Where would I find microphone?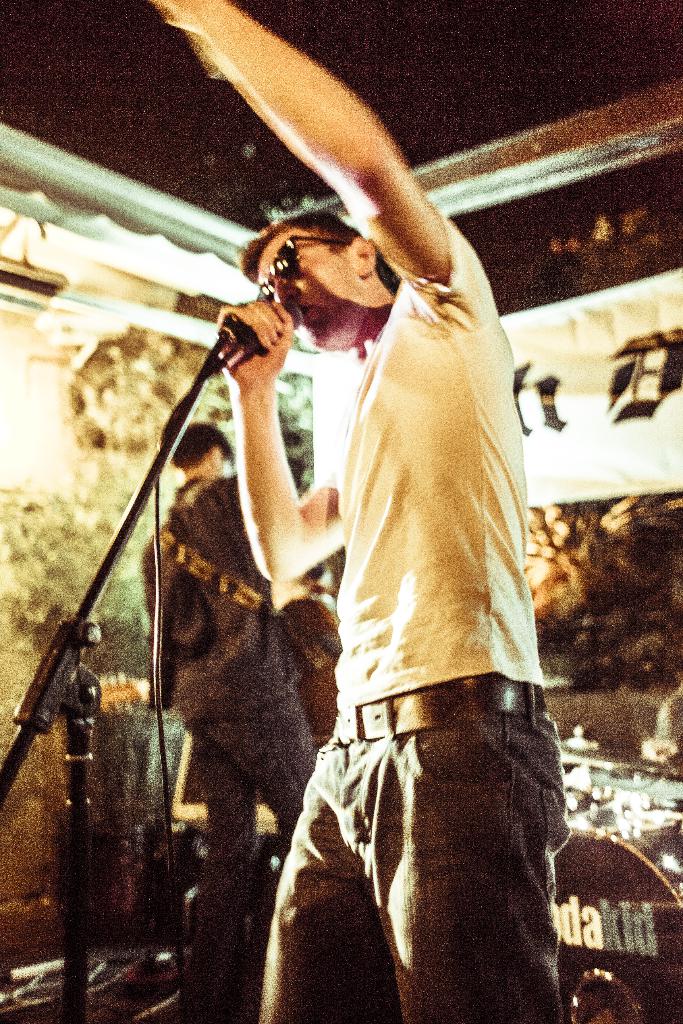
At <bbox>213, 301, 311, 357</bbox>.
